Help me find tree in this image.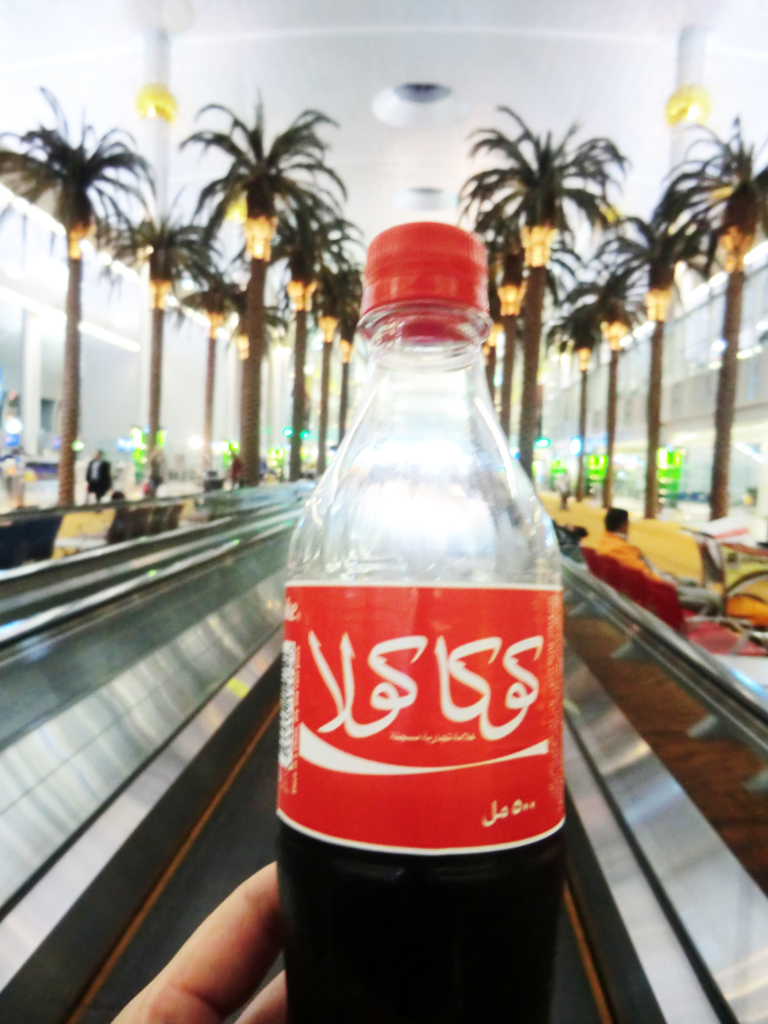
Found it: 257/178/366/457.
